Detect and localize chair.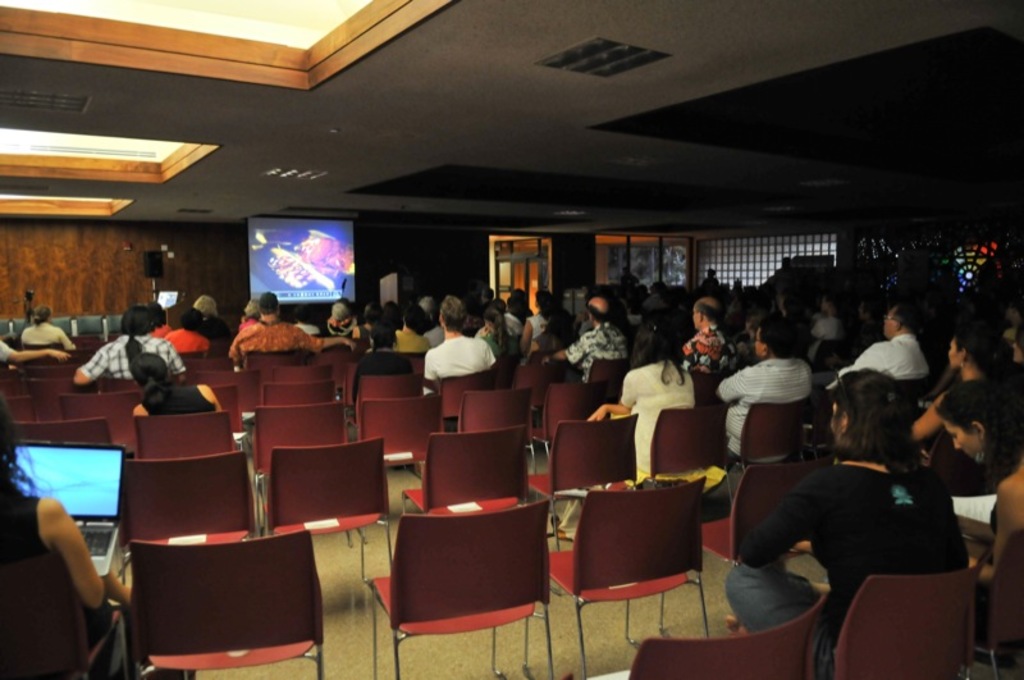
Localized at 14, 420, 129, 449.
